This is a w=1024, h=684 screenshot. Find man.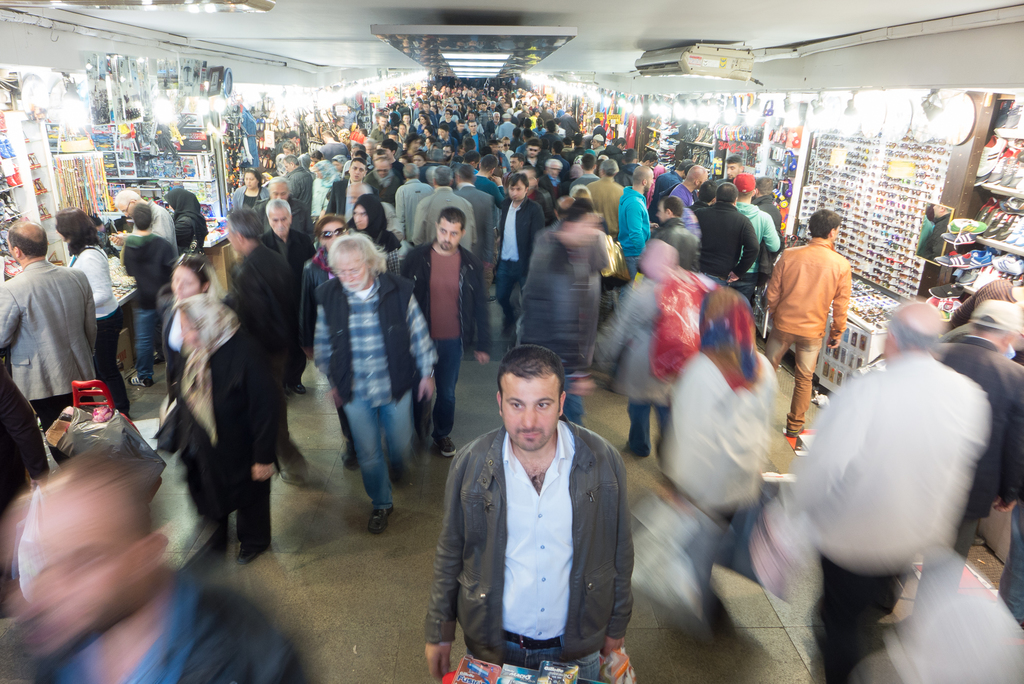
Bounding box: [607, 139, 623, 152].
